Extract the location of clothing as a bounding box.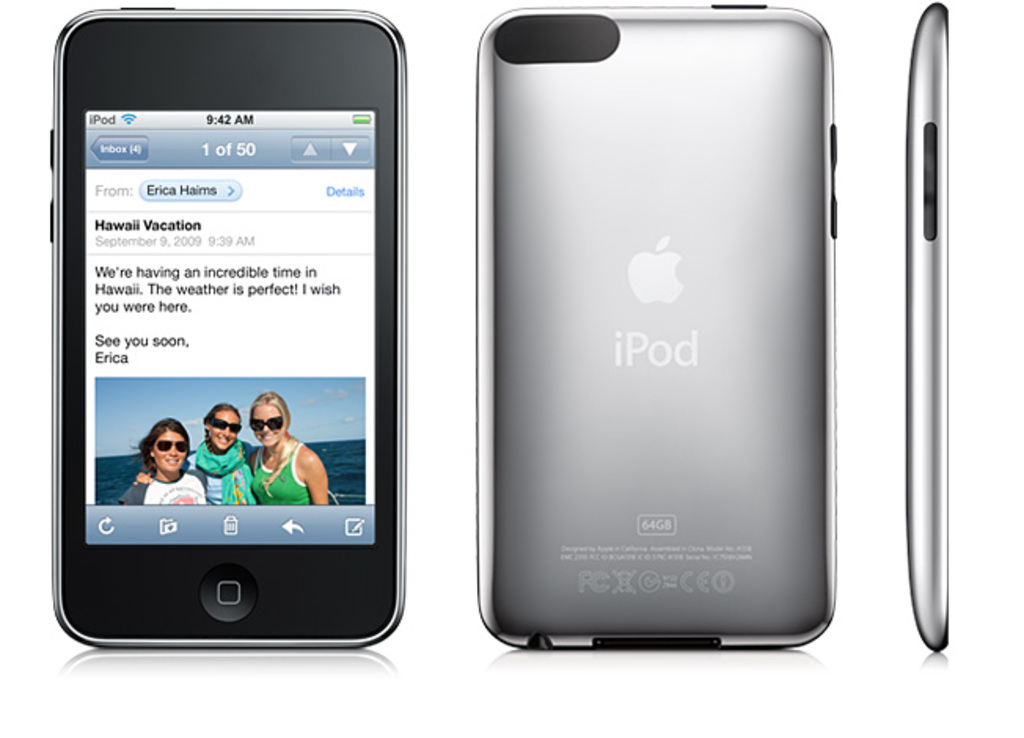
[237,430,313,504].
